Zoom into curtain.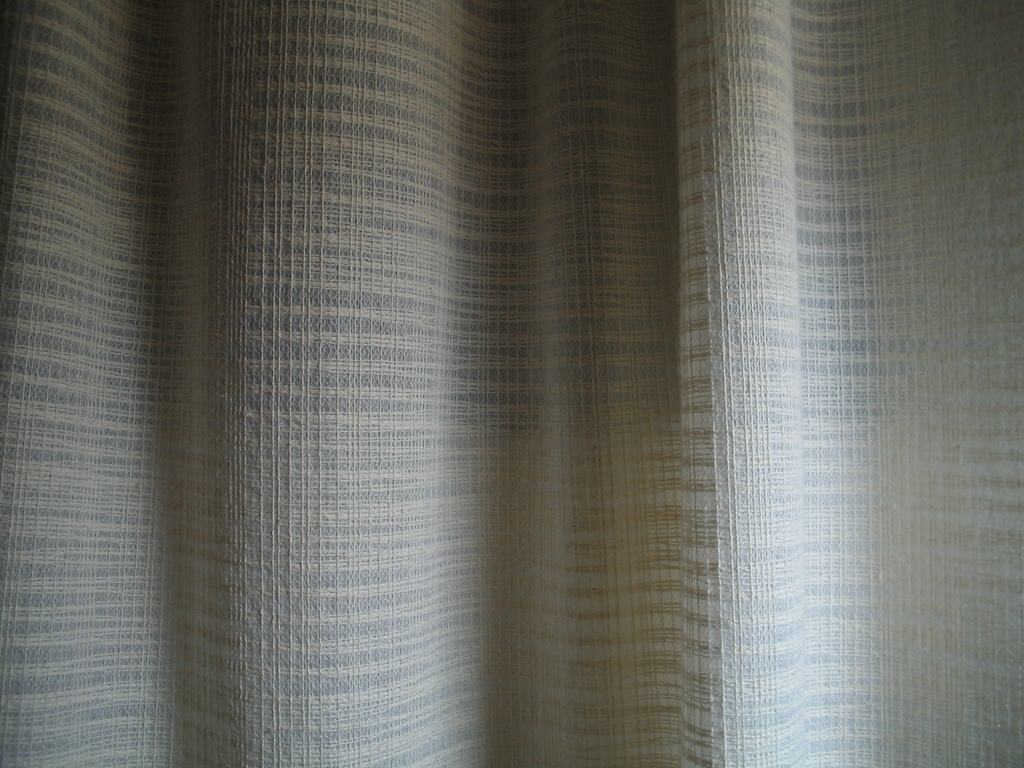
Zoom target: crop(38, 28, 988, 752).
